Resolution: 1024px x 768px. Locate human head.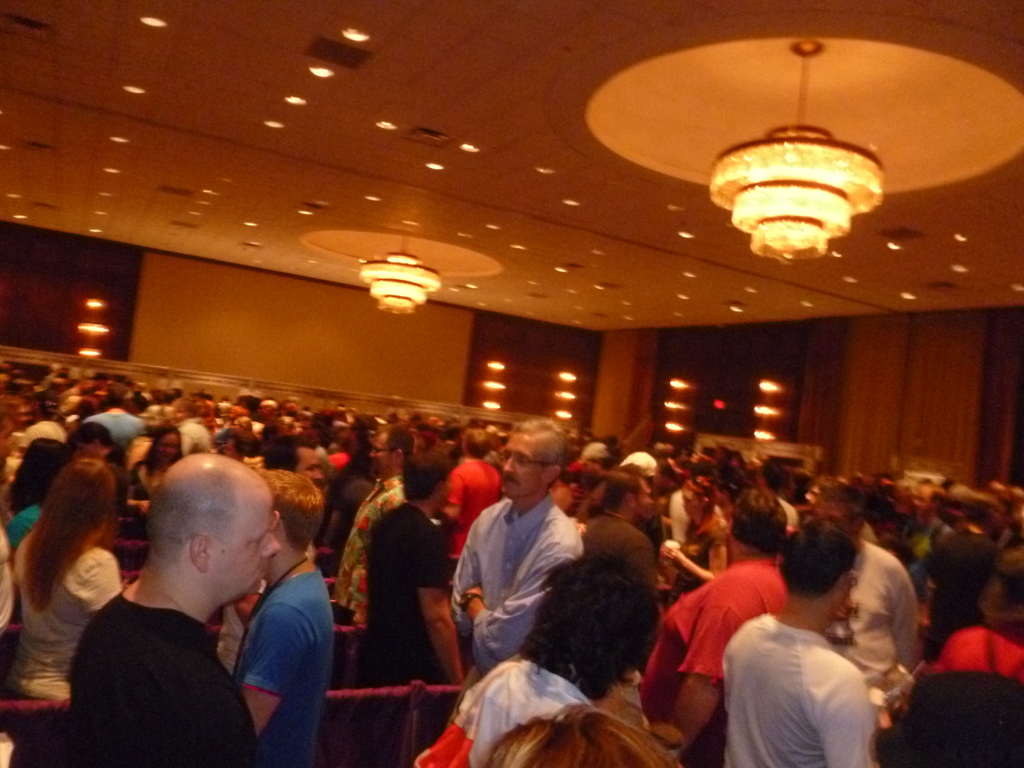
486, 707, 680, 767.
